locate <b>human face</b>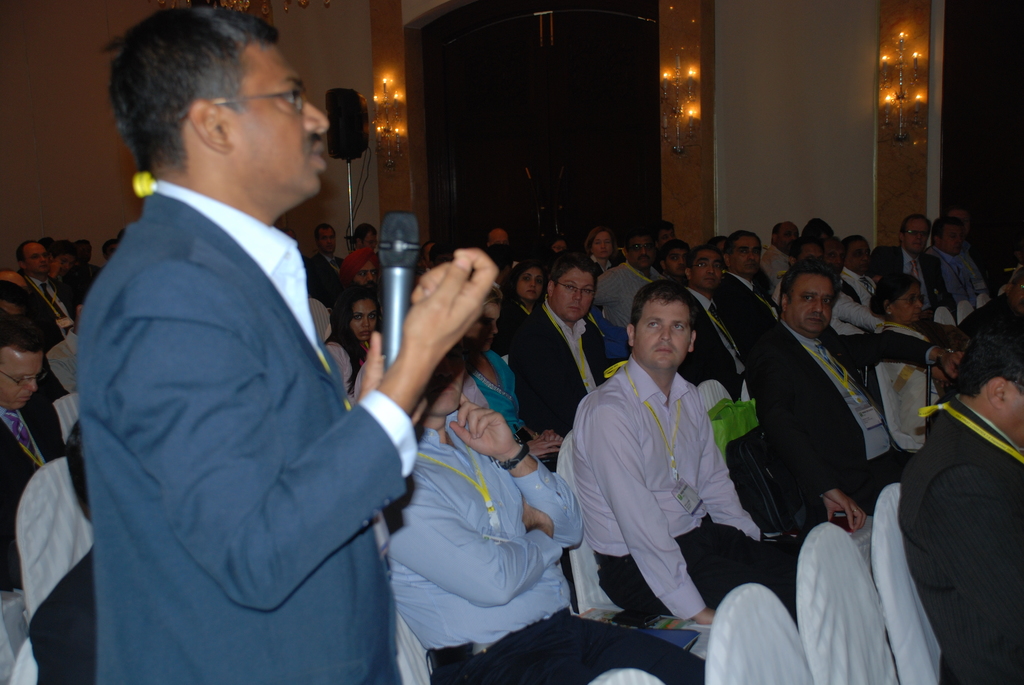
20, 237, 51, 276
